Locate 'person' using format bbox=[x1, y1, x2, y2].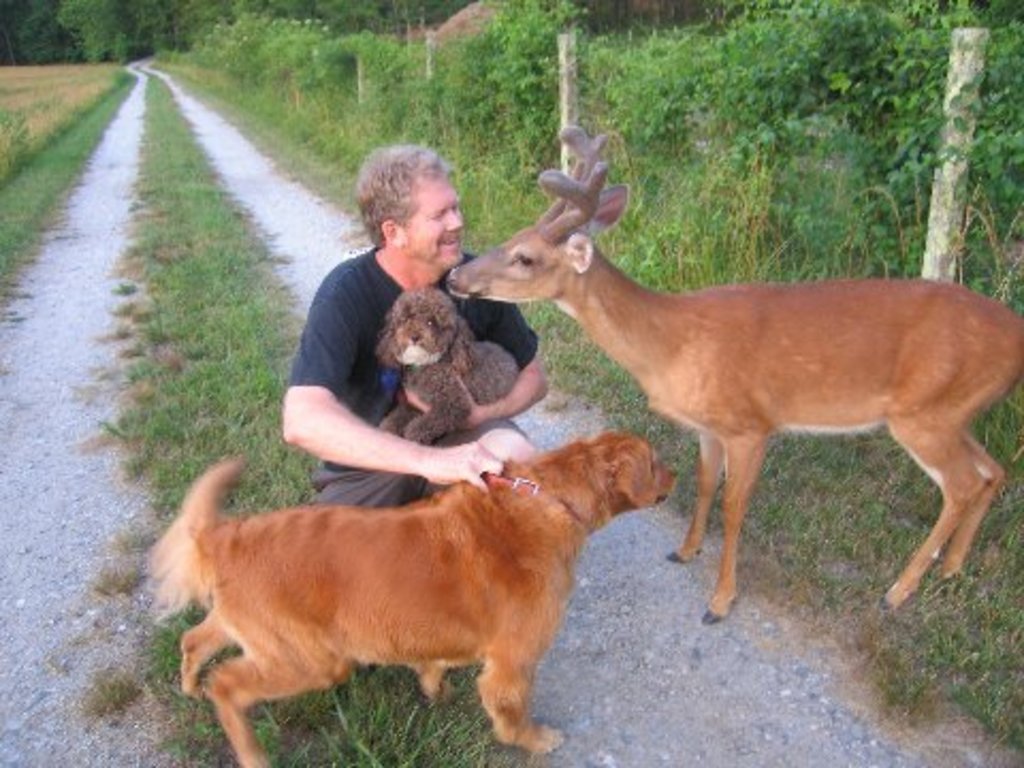
bbox=[284, 139, 550, 508].
